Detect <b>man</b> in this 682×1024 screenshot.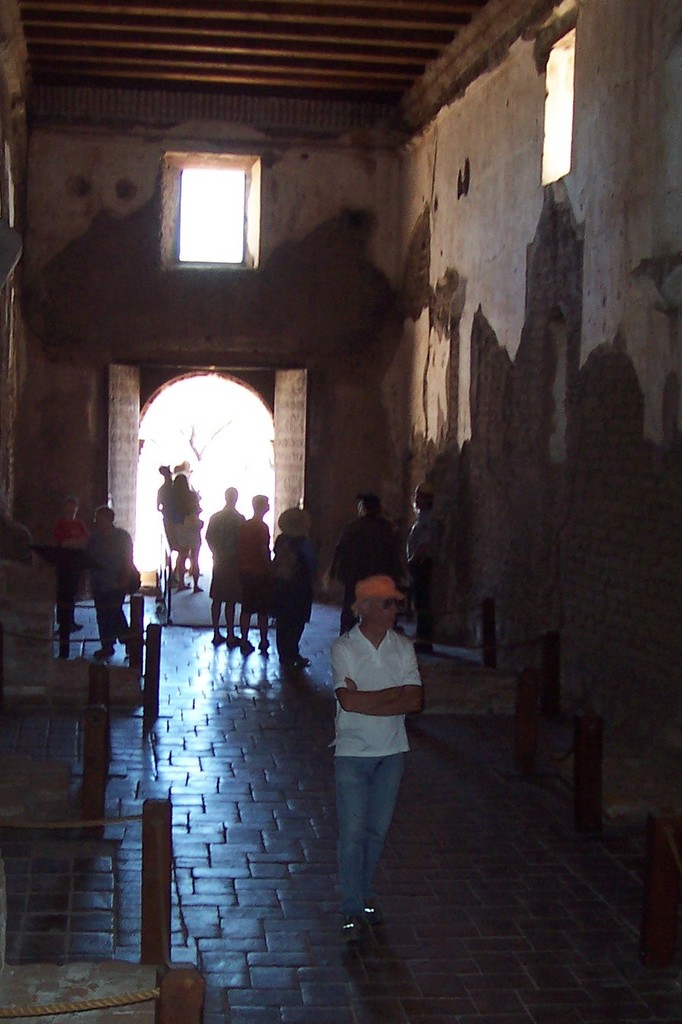
Detection: {"left": 408, "top": 482, "right": 440, "bottom": 660}.
